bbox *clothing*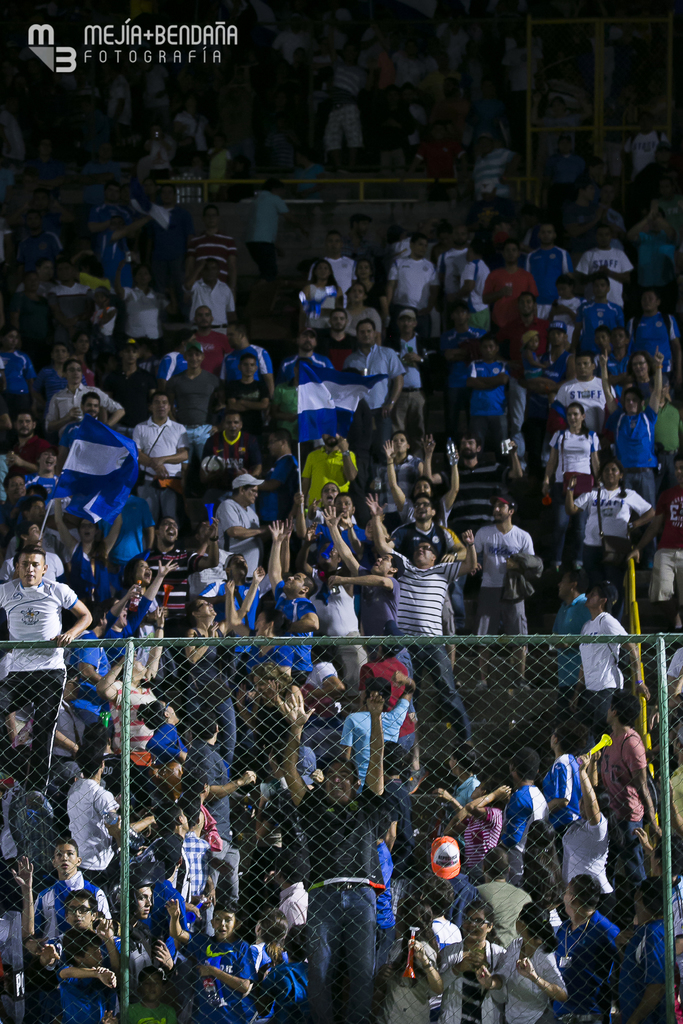
l=543, t=367, r=620, b=440
